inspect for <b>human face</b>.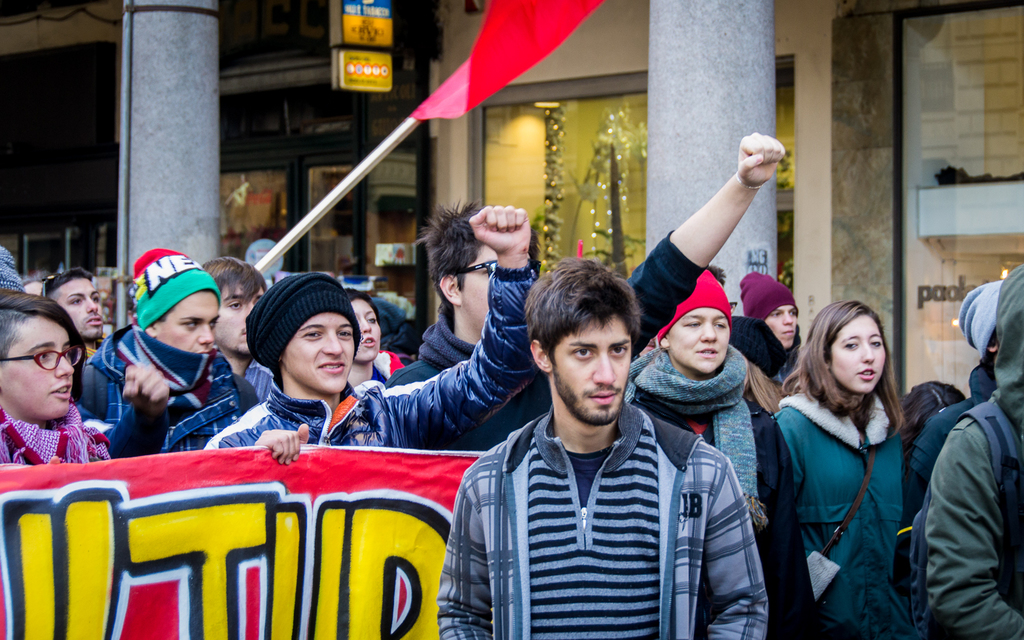
Inspection: x1=0, y1=312, x2=77, y2=420.
